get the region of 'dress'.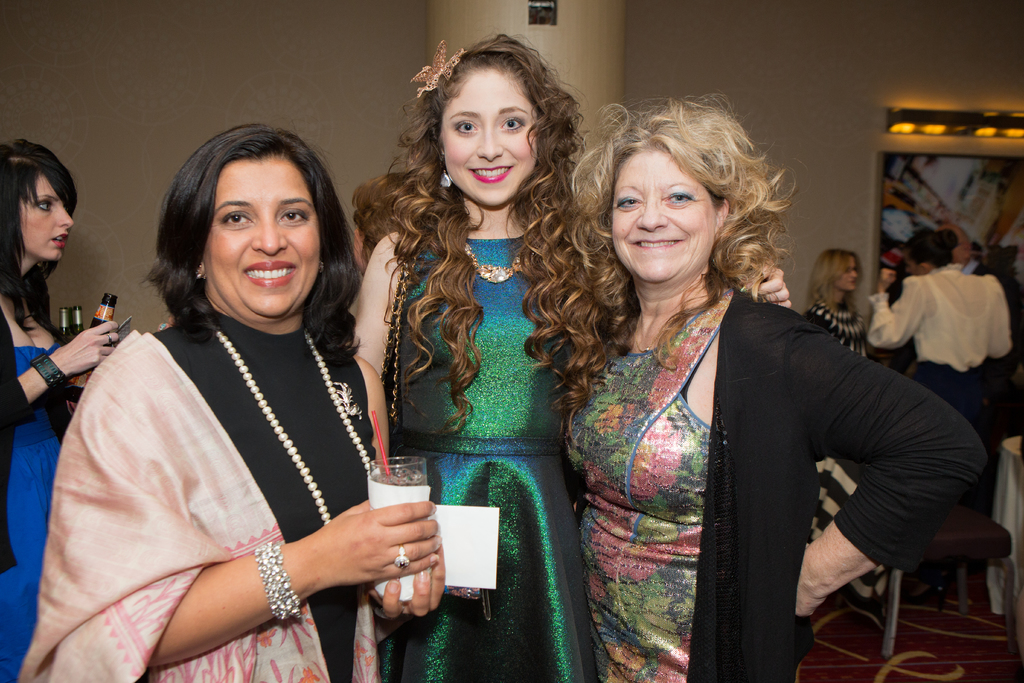
<region>0, 306, 87, 682</region>.
